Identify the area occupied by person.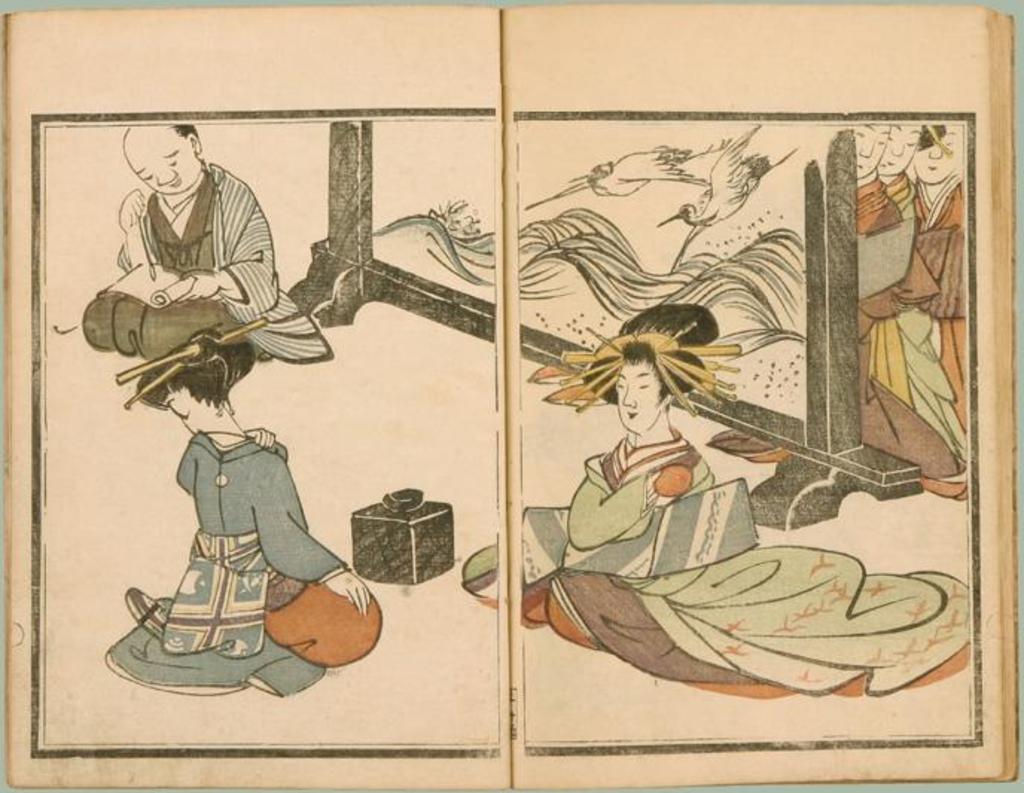
Area: crop(860, 123, 972, 482).
